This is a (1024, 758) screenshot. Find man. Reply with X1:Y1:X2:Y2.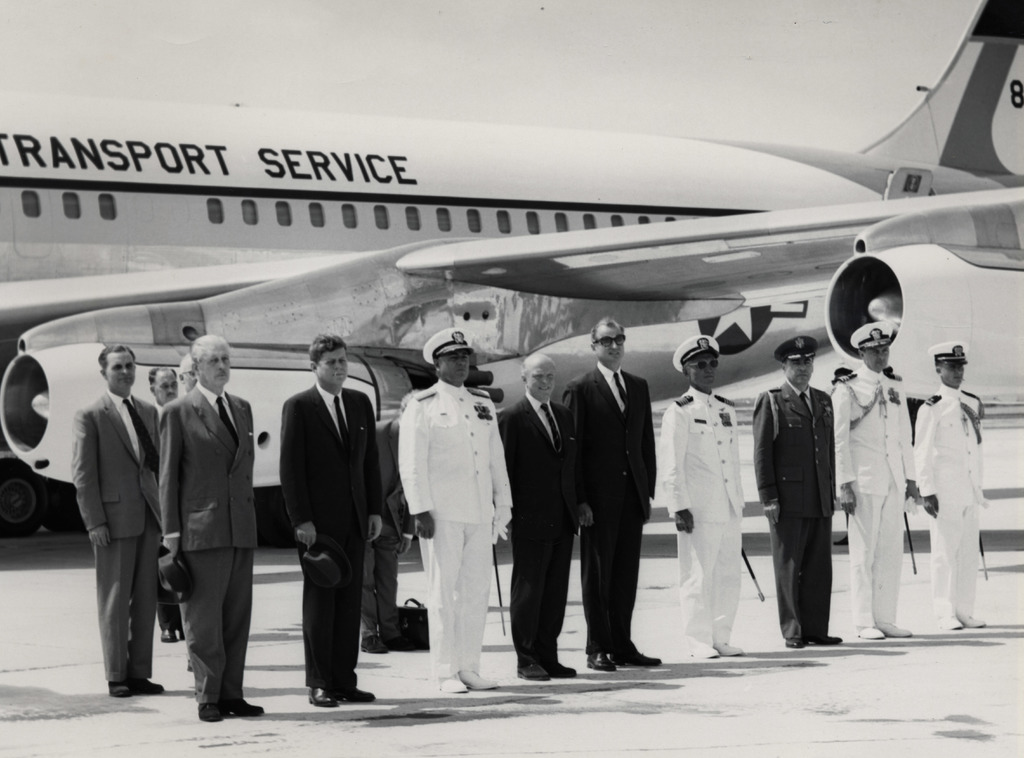
558:317:658:673.
